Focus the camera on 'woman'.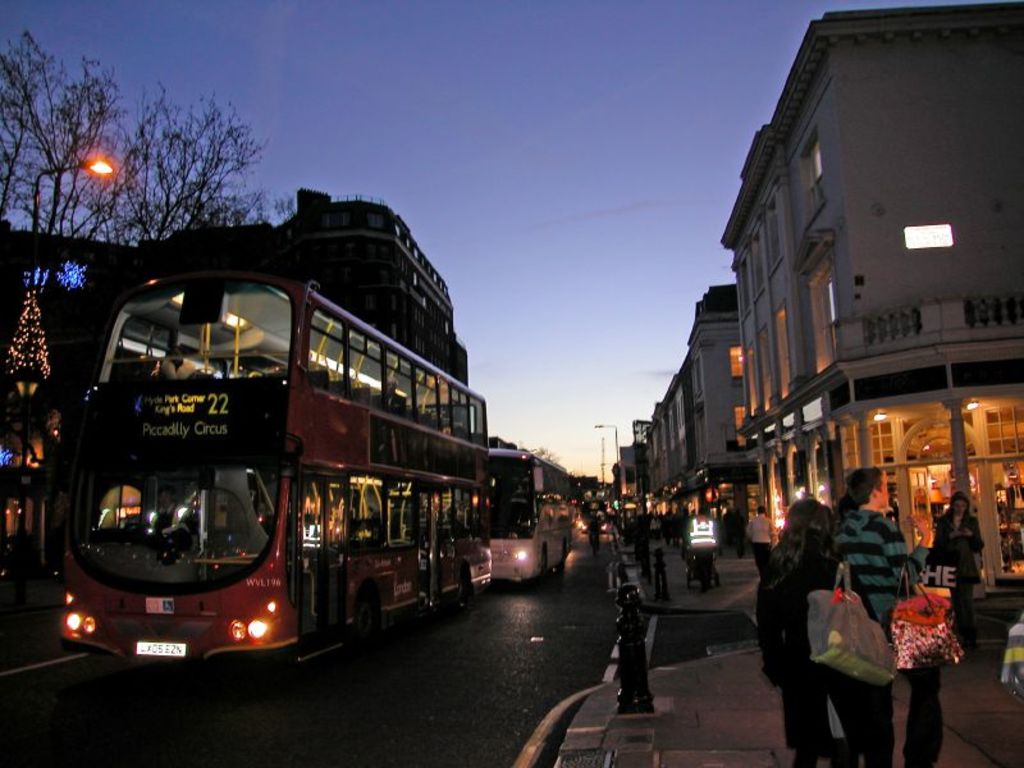
Focus region: 751,493,832,767.
